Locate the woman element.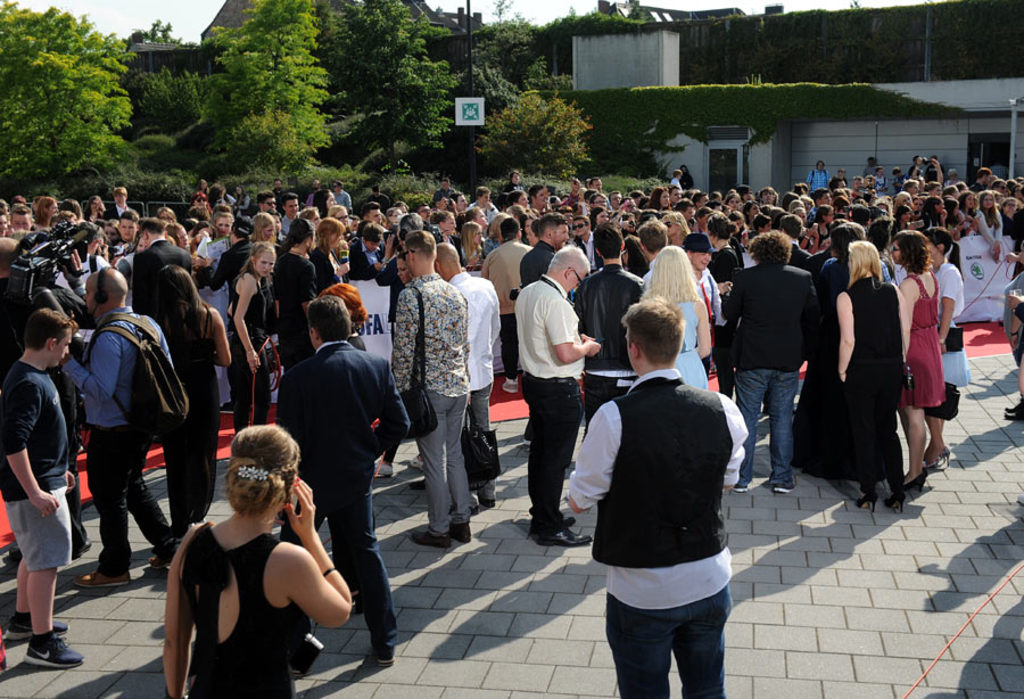
Element bbox: box=[193, 222, 223, 249].
